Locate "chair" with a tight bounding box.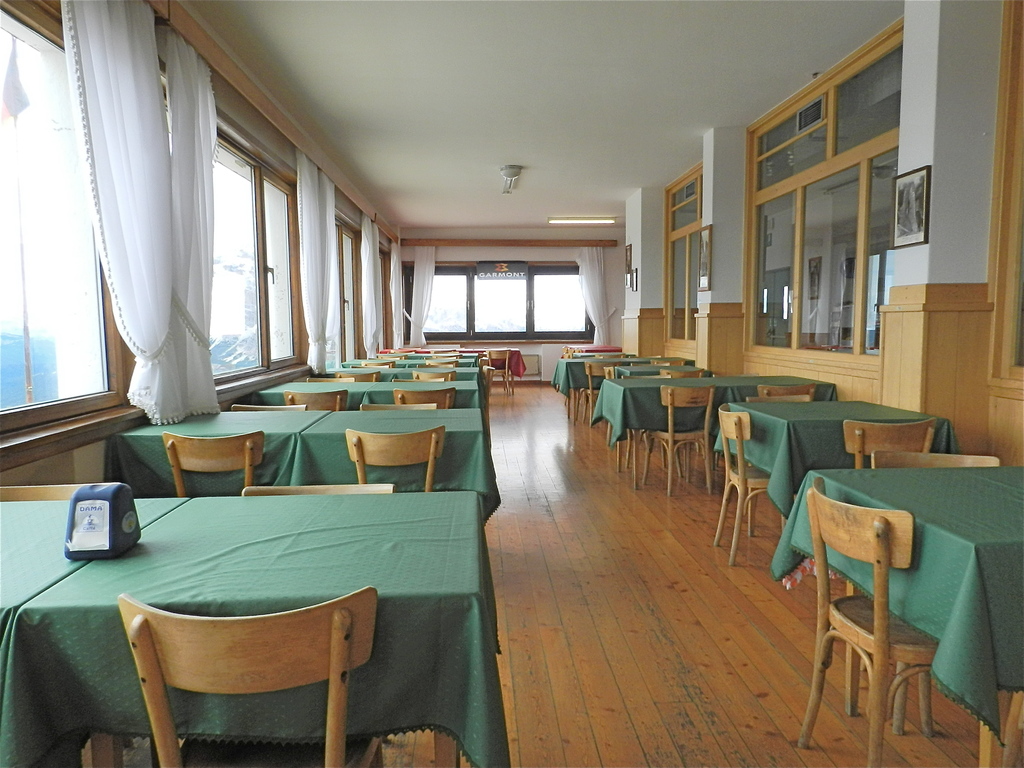
<bbox>337, 371, 383, 381</bbox>.
